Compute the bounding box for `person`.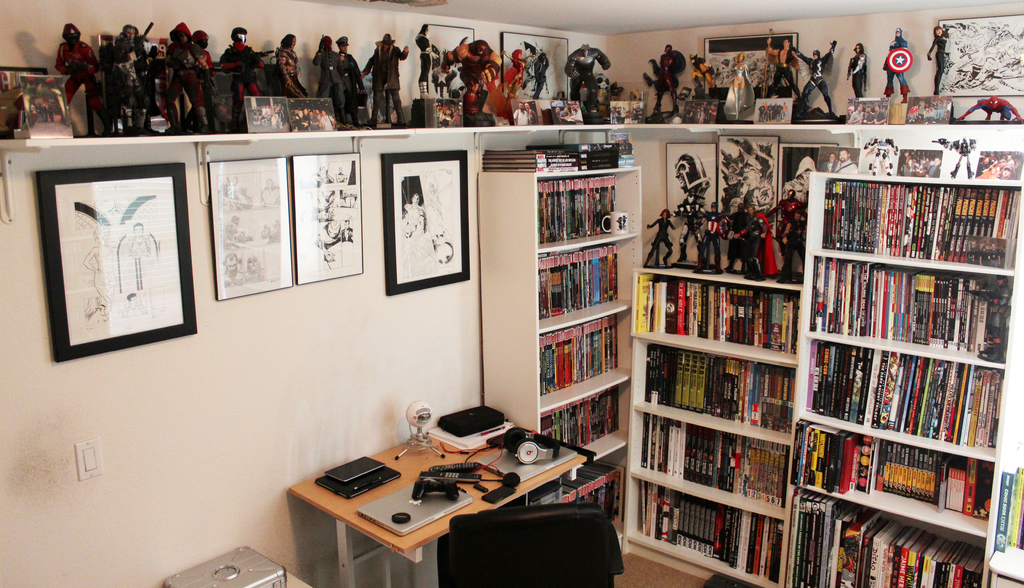
835, 147, 856, 174.
